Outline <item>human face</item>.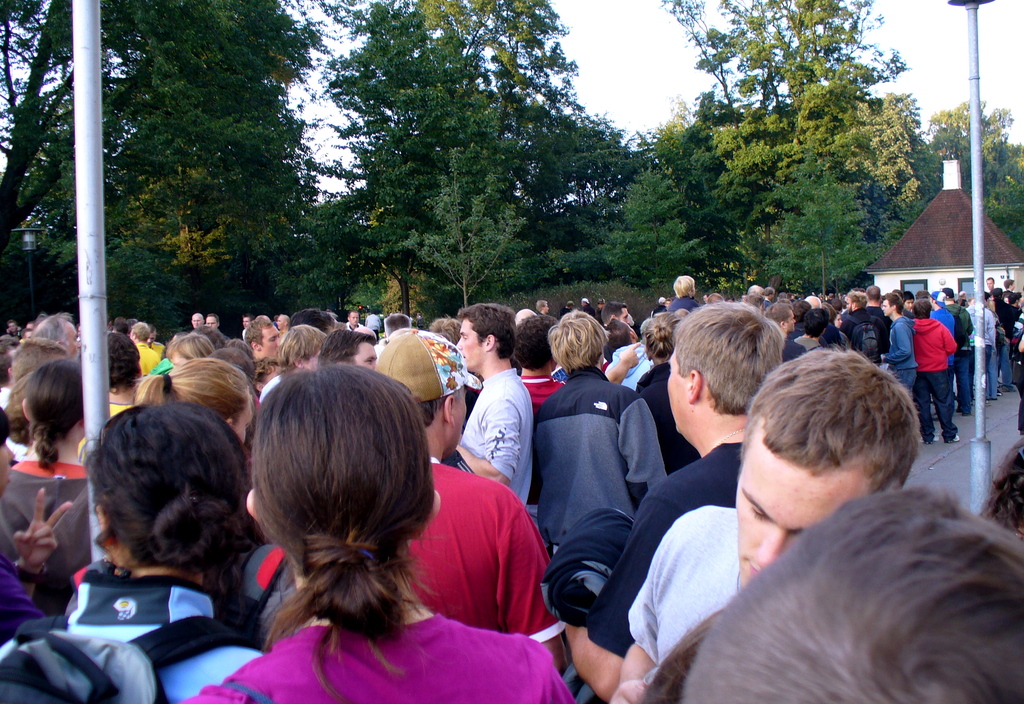
Outline: <region>883, 298, 892, 314</region>.
